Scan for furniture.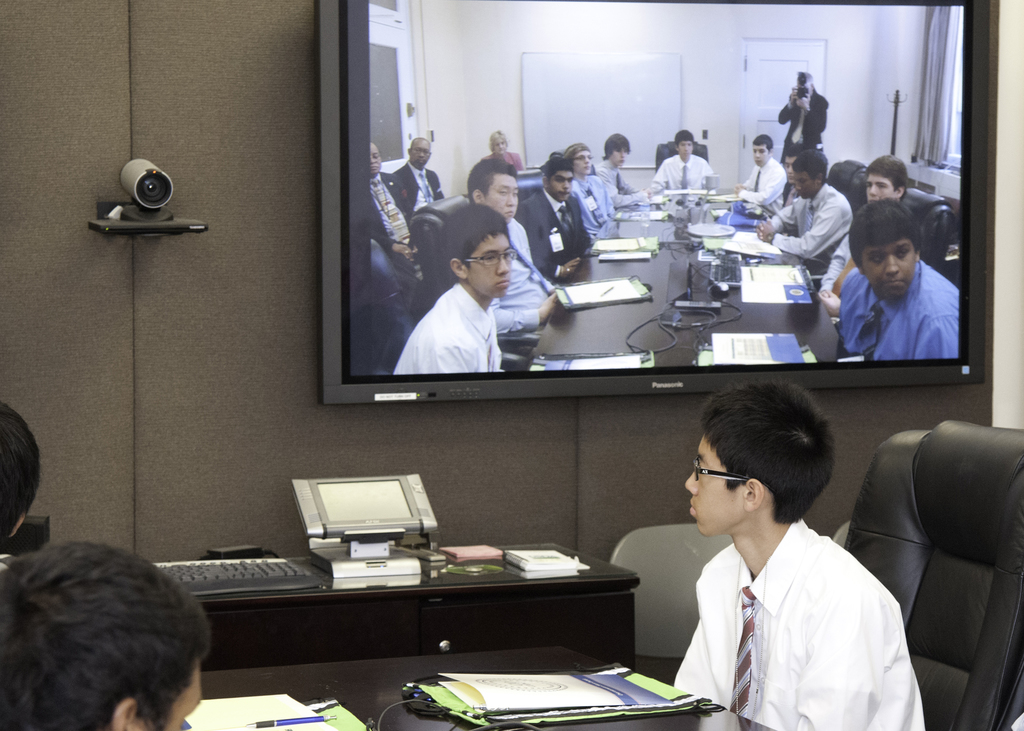
Scan result: <box>155,545,636,666</box>.
